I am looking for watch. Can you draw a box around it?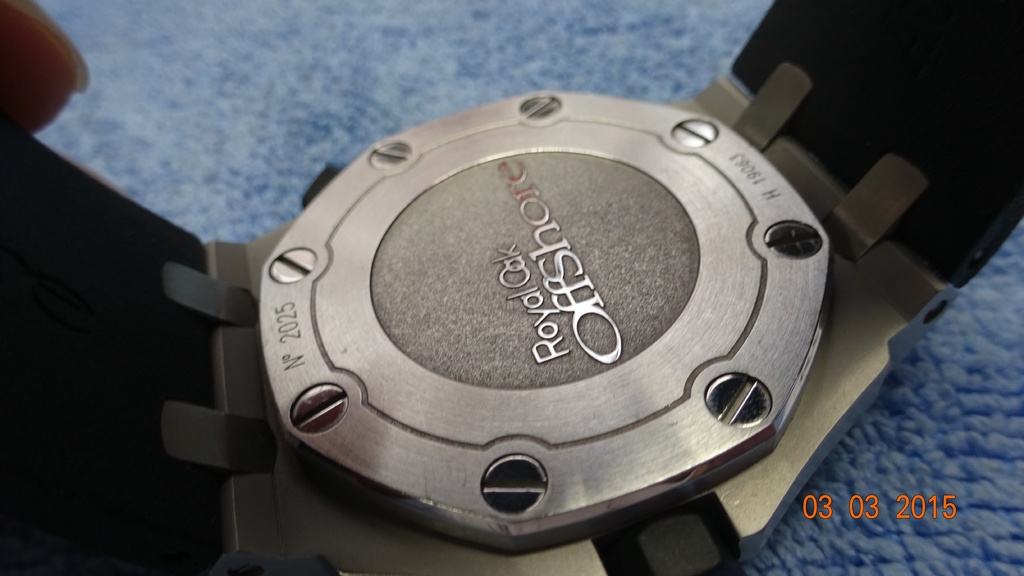
Sure, the bounding box is (0, 0, 1023, 575).
